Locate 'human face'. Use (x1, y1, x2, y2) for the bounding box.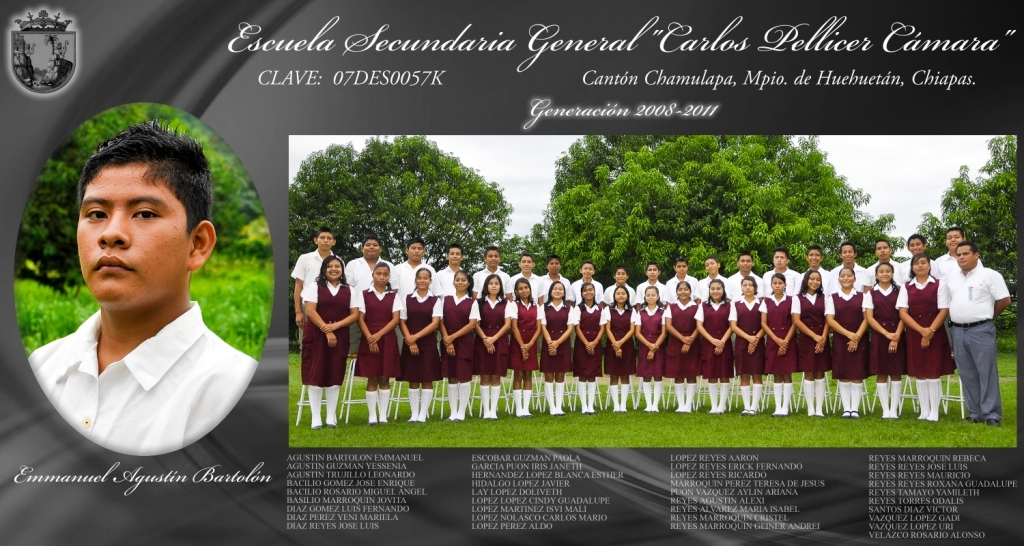
(709, 281, 722, 302).
